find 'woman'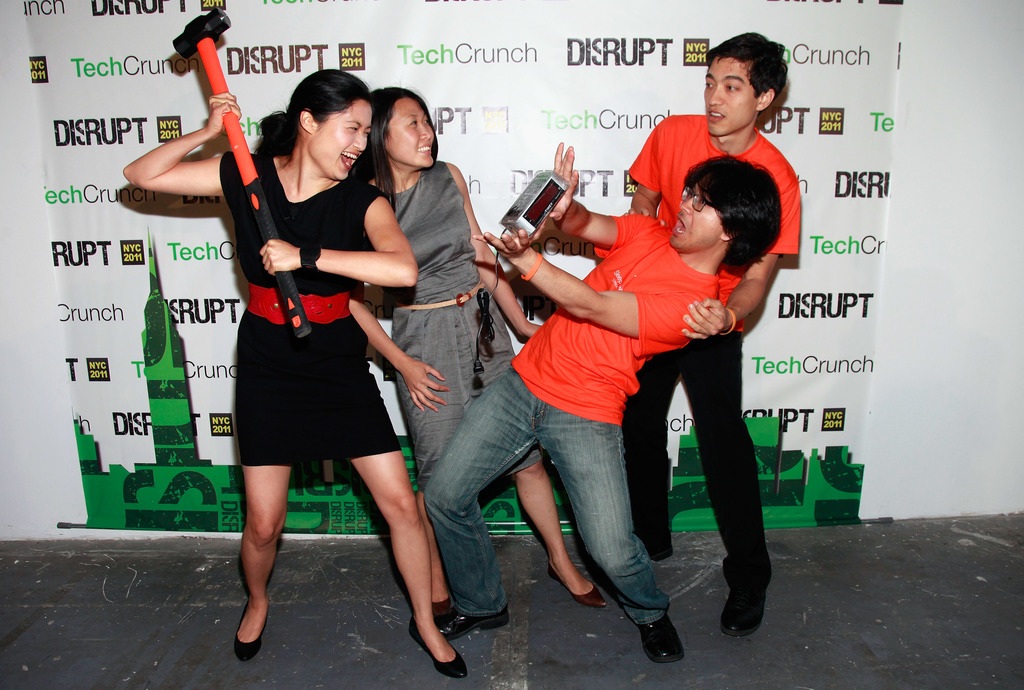
<box>120,69,470,687</box>
